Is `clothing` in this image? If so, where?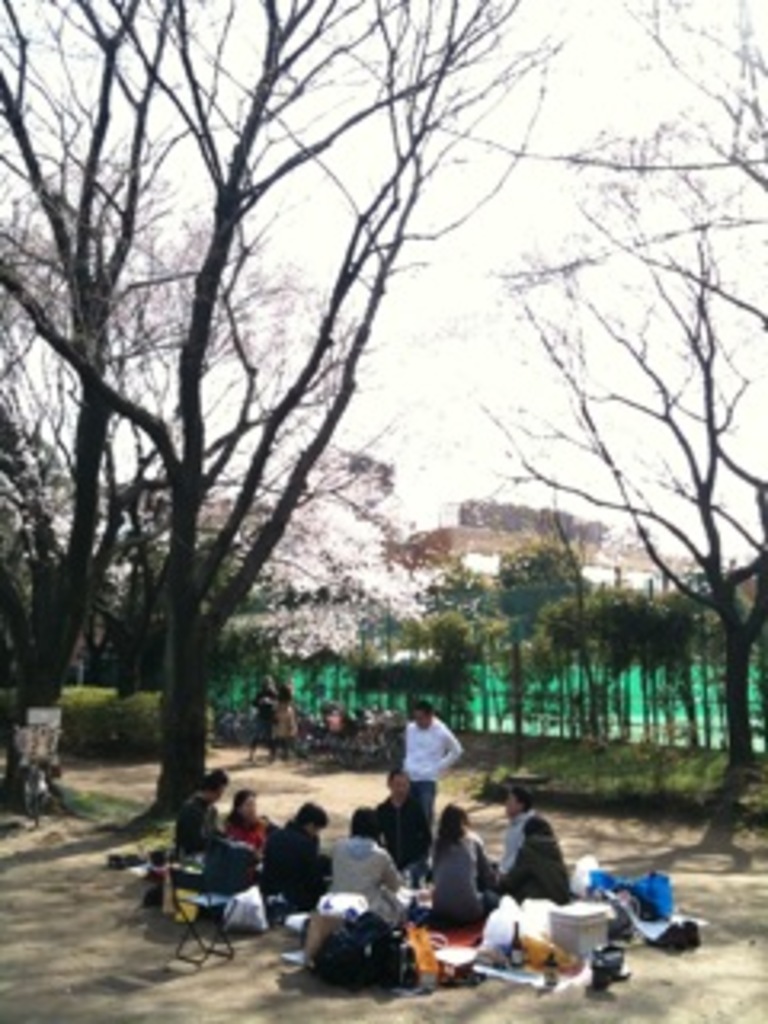
Yes, at box=[259, 810, 330, 915].
